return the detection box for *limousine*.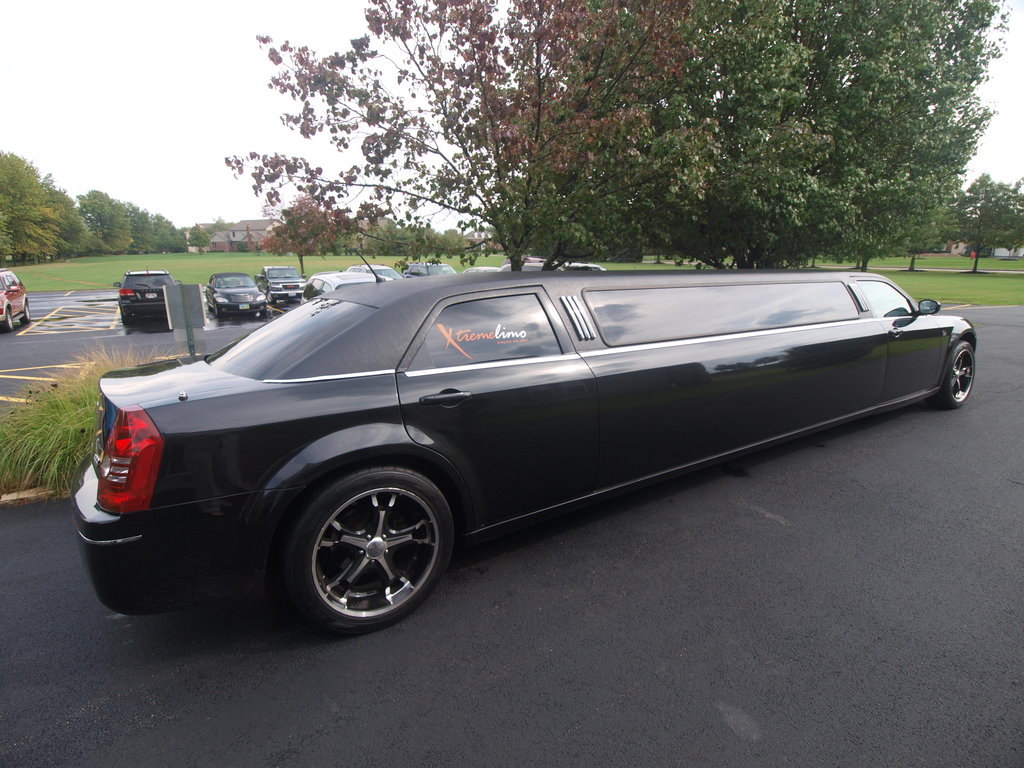
box(68, 247, 975, 636).
